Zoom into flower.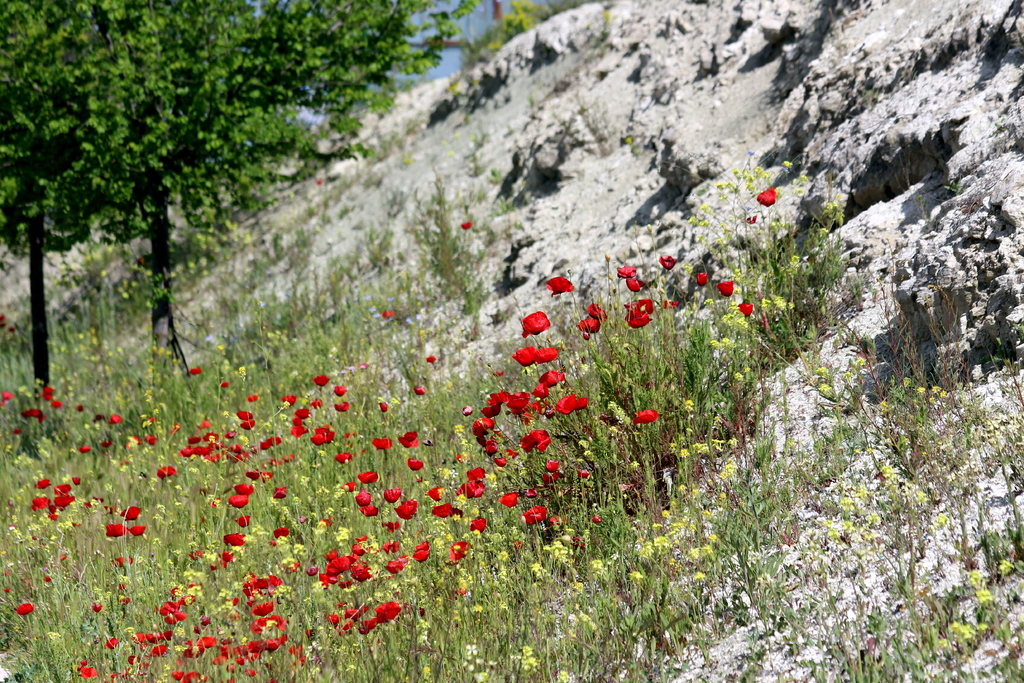
Zoom target: detection(125, 654, 140, 667).
